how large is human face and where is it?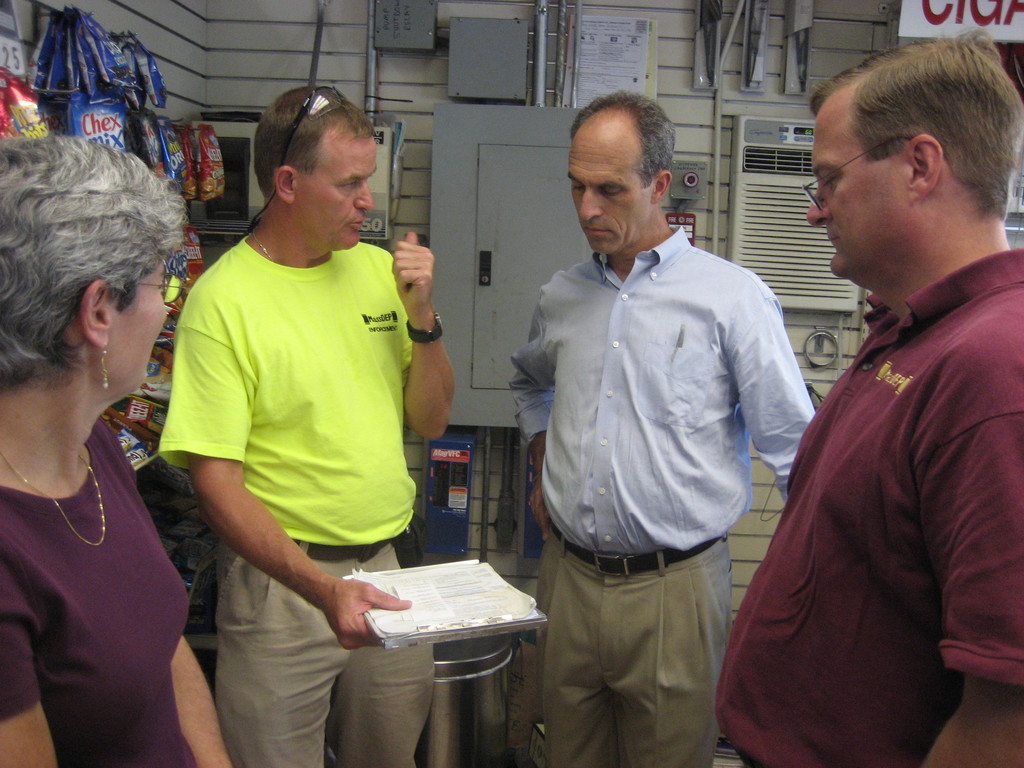
Bounding box: region(803, 113, 920, 278).
